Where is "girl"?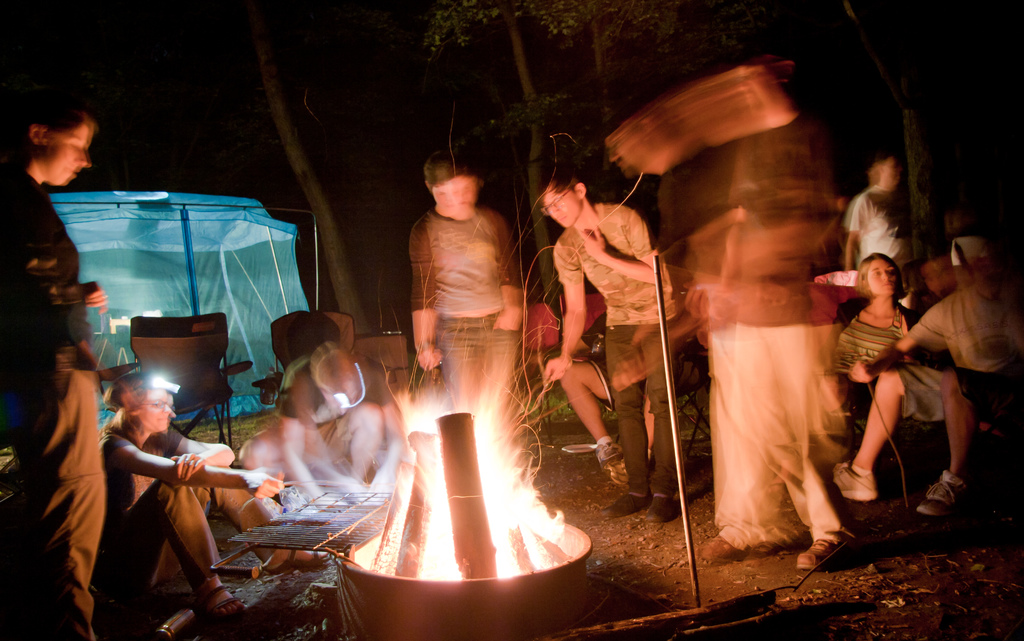
(x1=831, y1=251, x2=920, y2=420).
